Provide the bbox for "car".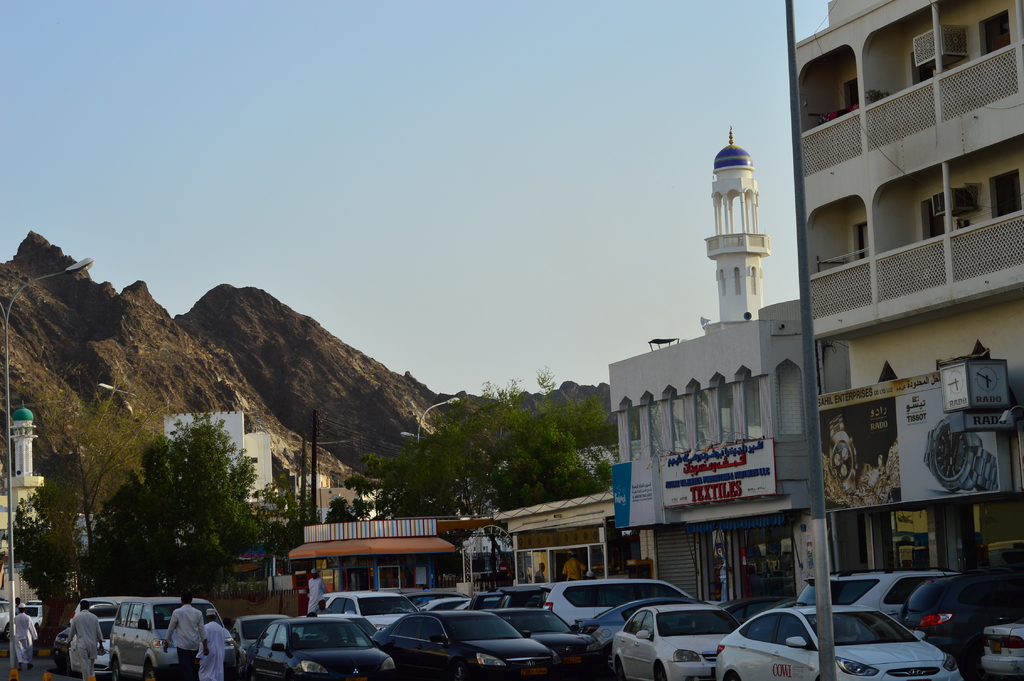
Rect(0, 601, 15, 637).
